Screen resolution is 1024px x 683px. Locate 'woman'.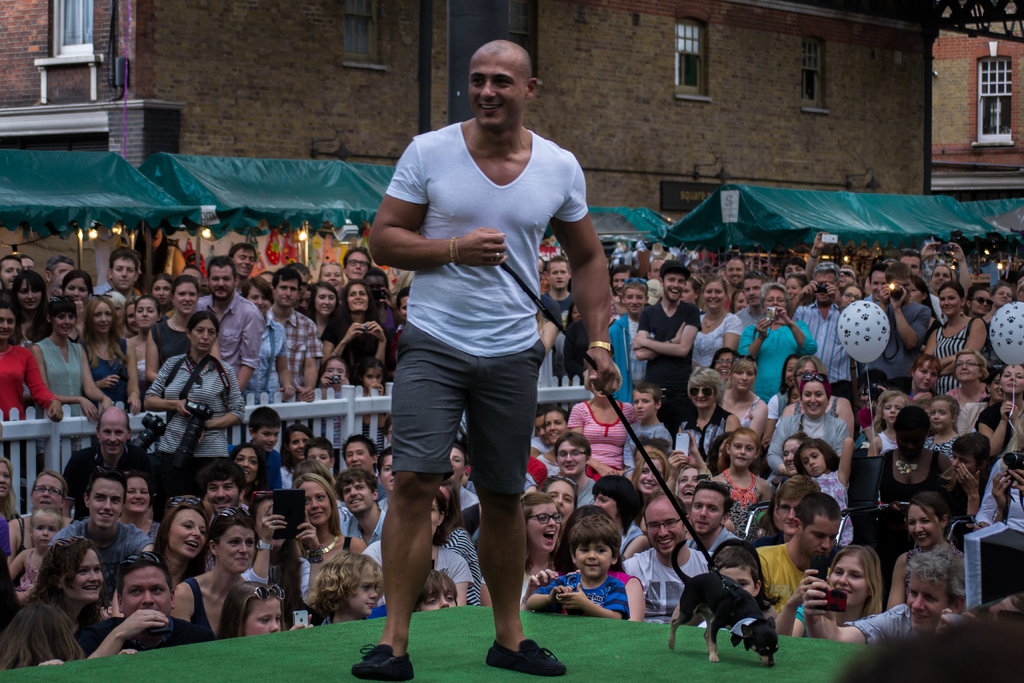
(762,352,804,448).
